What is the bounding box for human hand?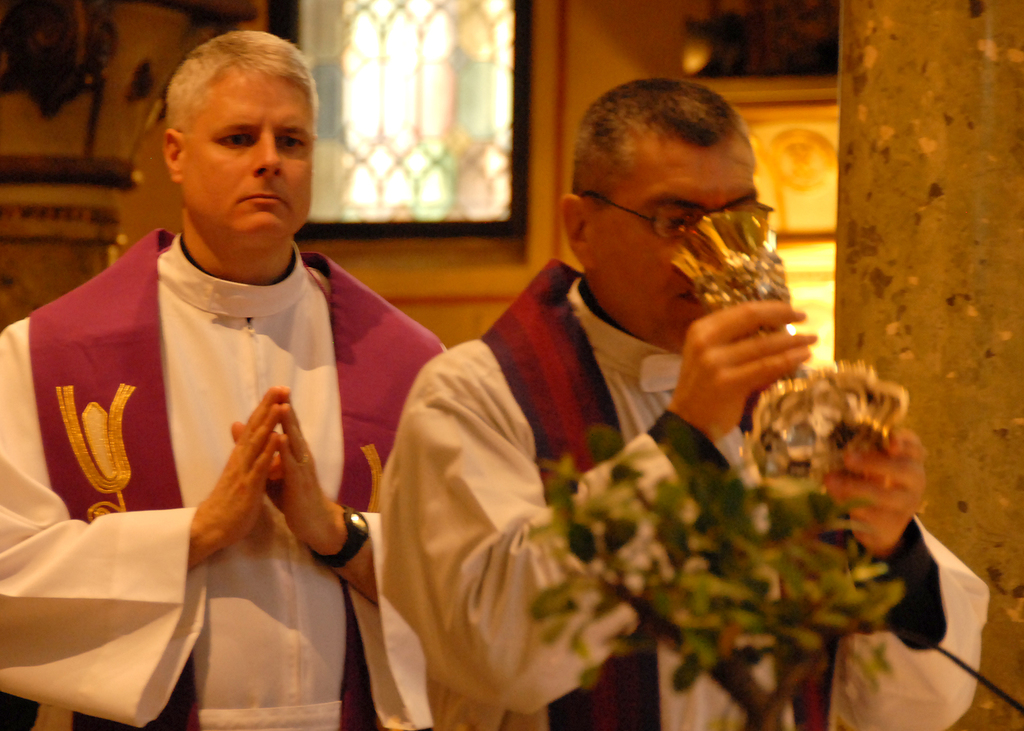
228 383 339 550.
